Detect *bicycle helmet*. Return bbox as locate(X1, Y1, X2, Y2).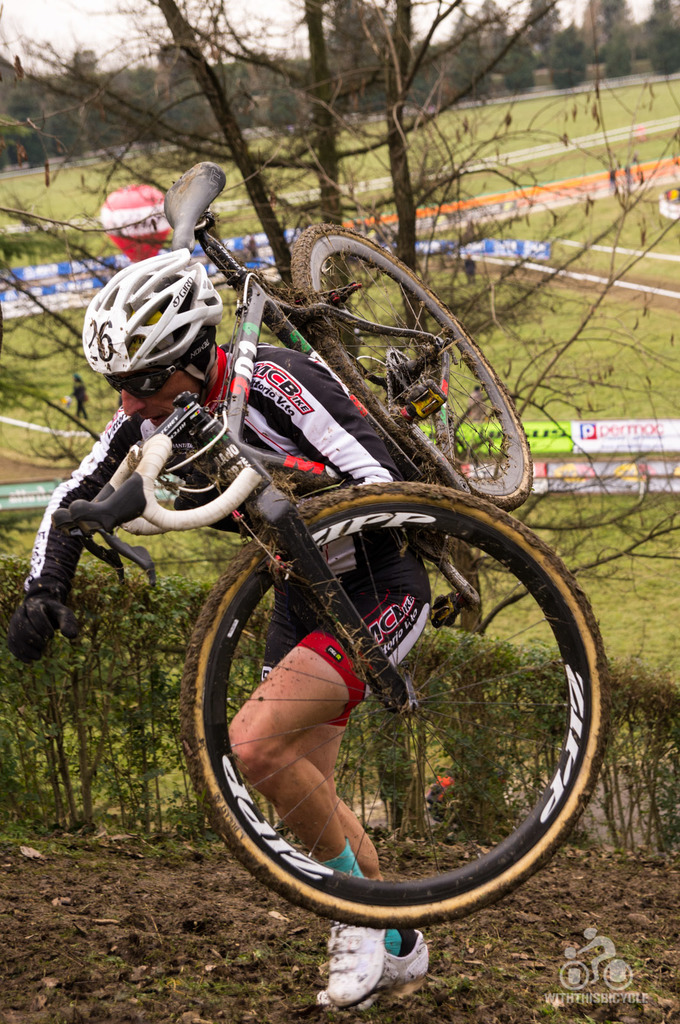
locate(77, 248, 229, 372).
